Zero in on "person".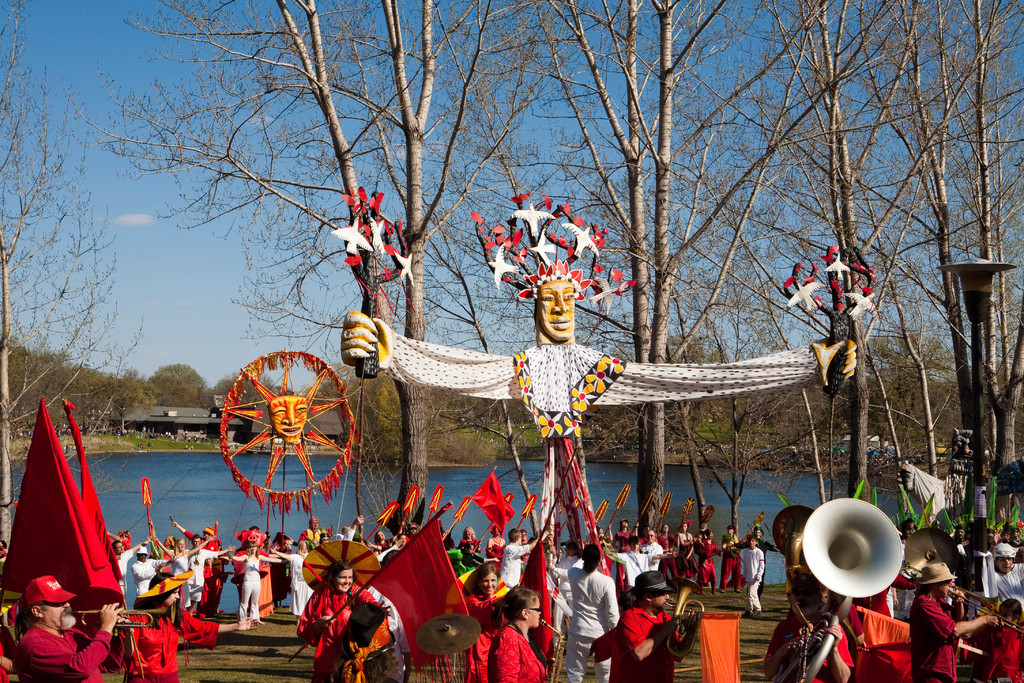
Zeroed in: l=129, t=573, r=259, b=682.
